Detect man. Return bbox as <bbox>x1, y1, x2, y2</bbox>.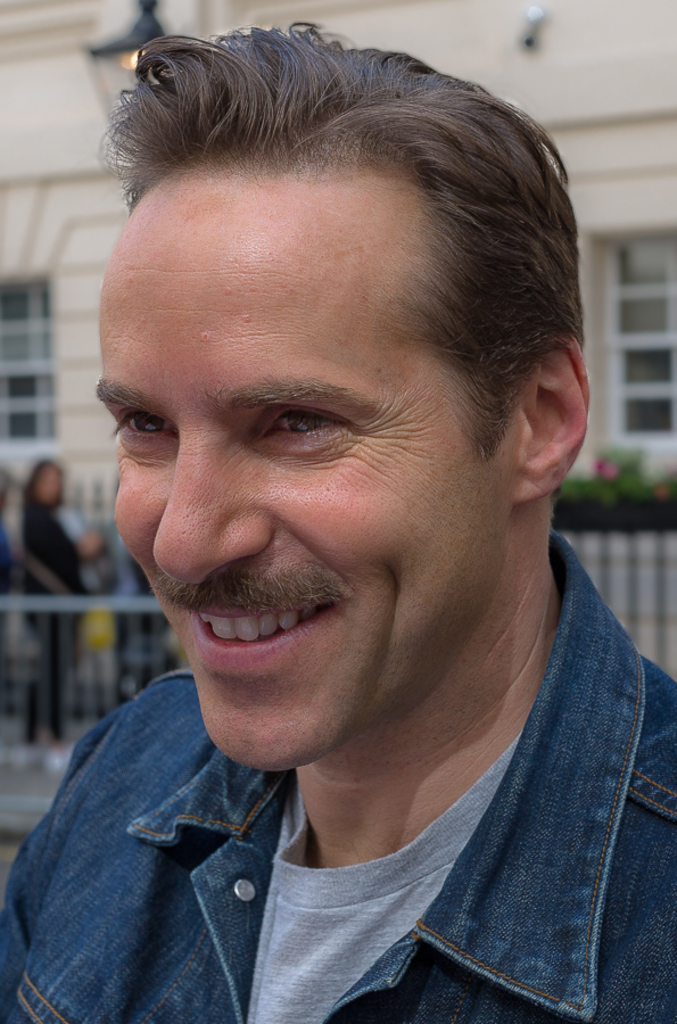
<bbox>0, 0, 676, 1023</bbox>.
